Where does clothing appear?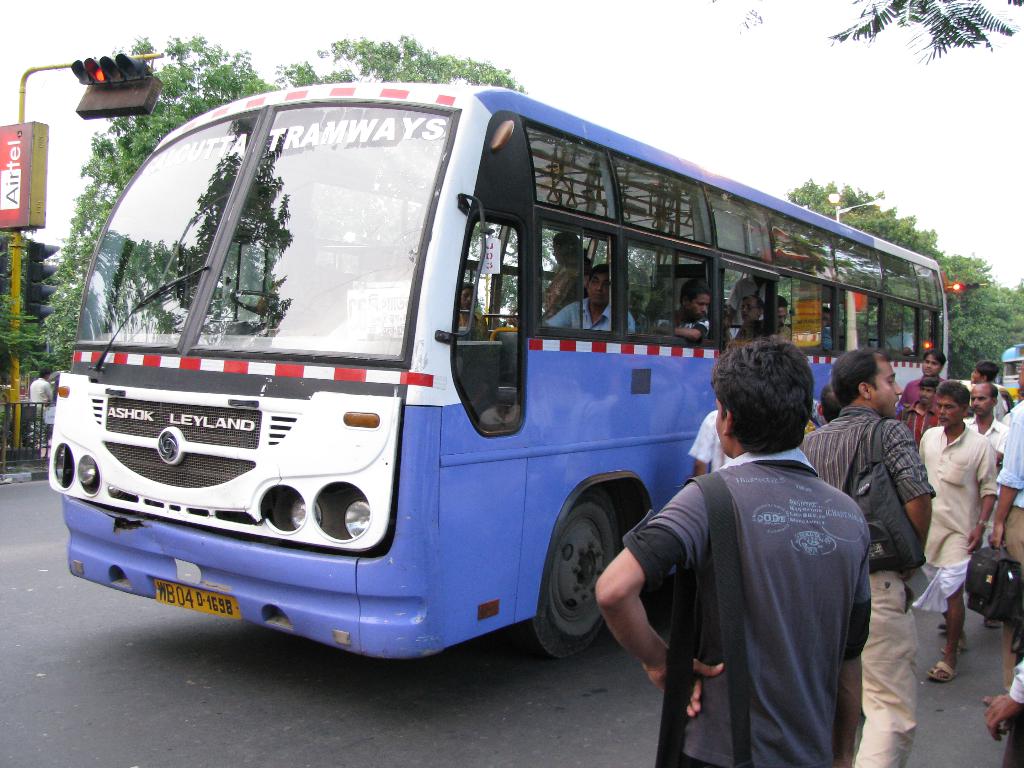
Appears at pyautogui.locateOnScreen(733, 316, 792, 340).
